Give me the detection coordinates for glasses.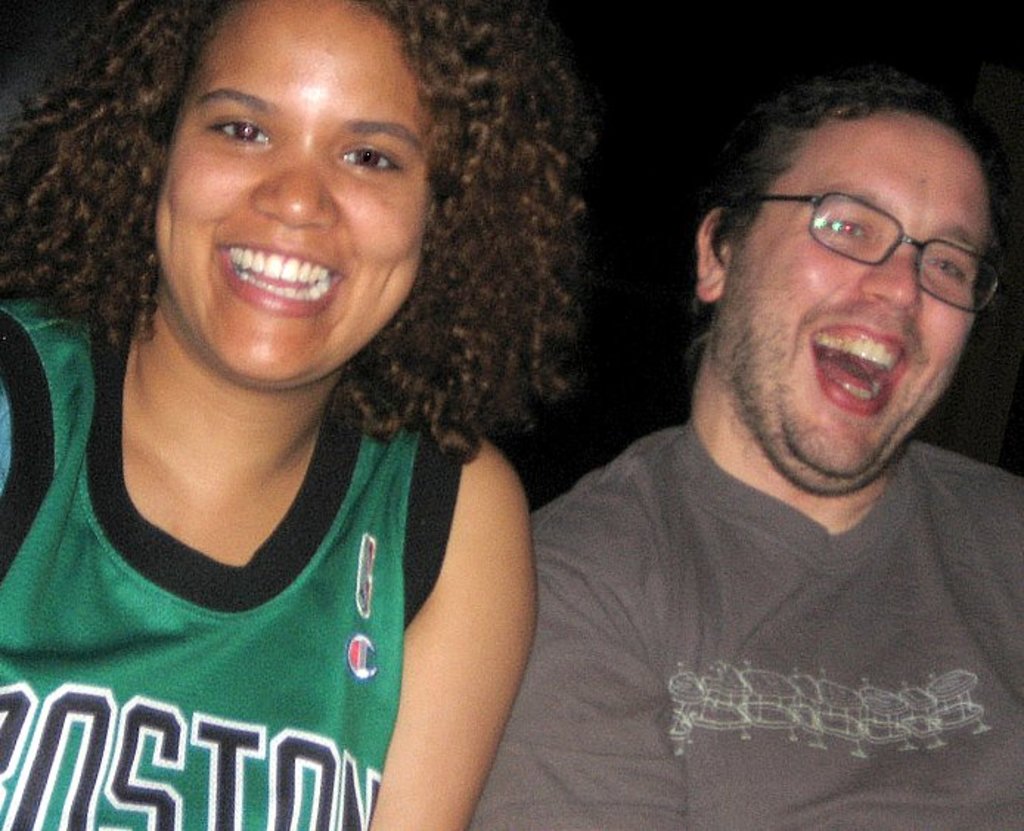
box(723, 186, 1009, 316).
